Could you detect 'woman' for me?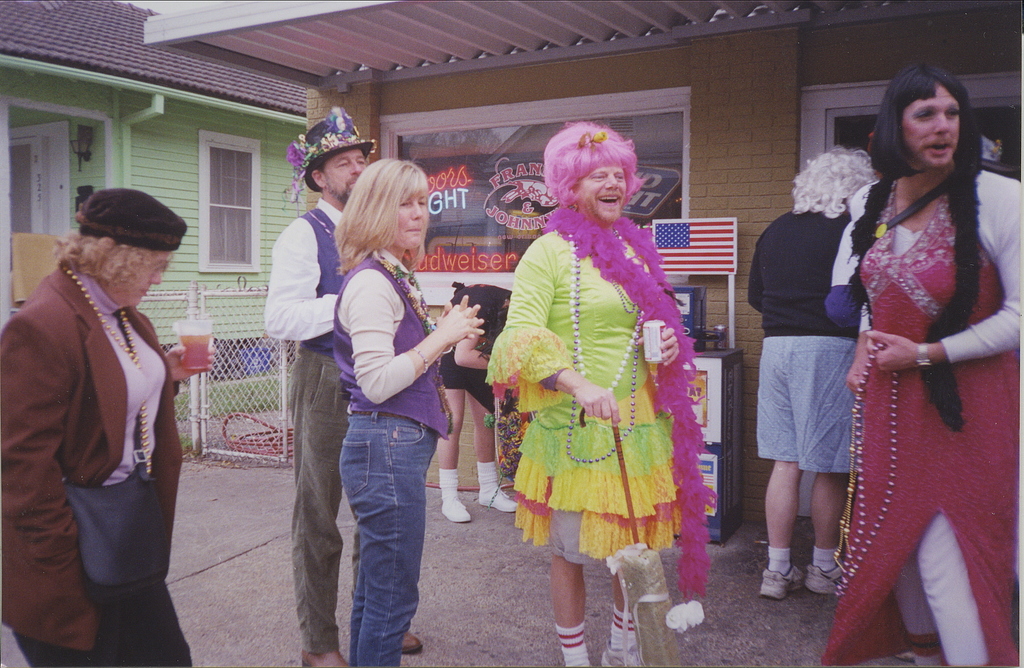
Detection result: [433, 280, 520, 525].
